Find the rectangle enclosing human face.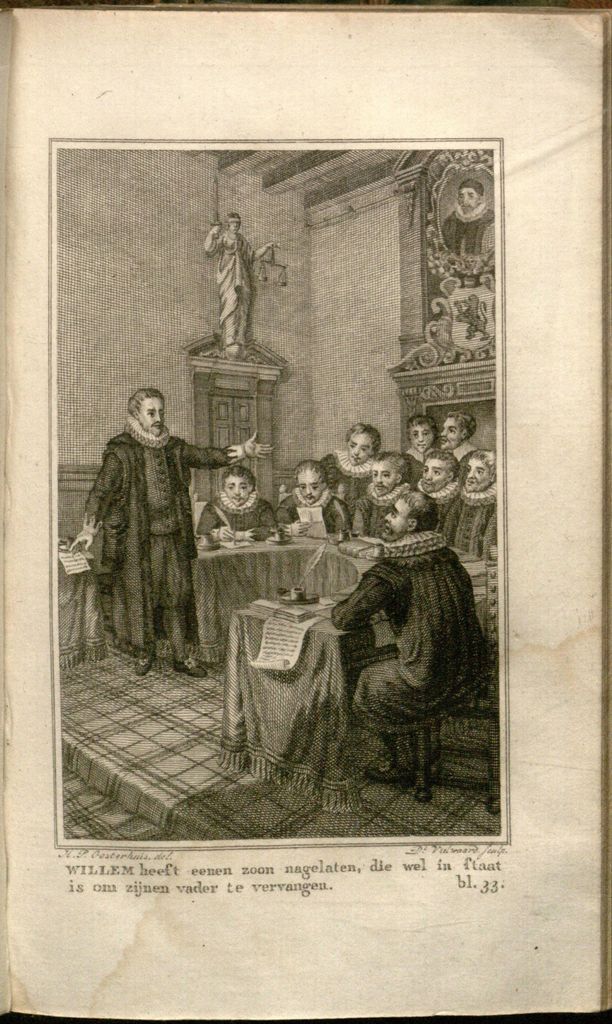
bbox=[348, 432, 373, 469].
